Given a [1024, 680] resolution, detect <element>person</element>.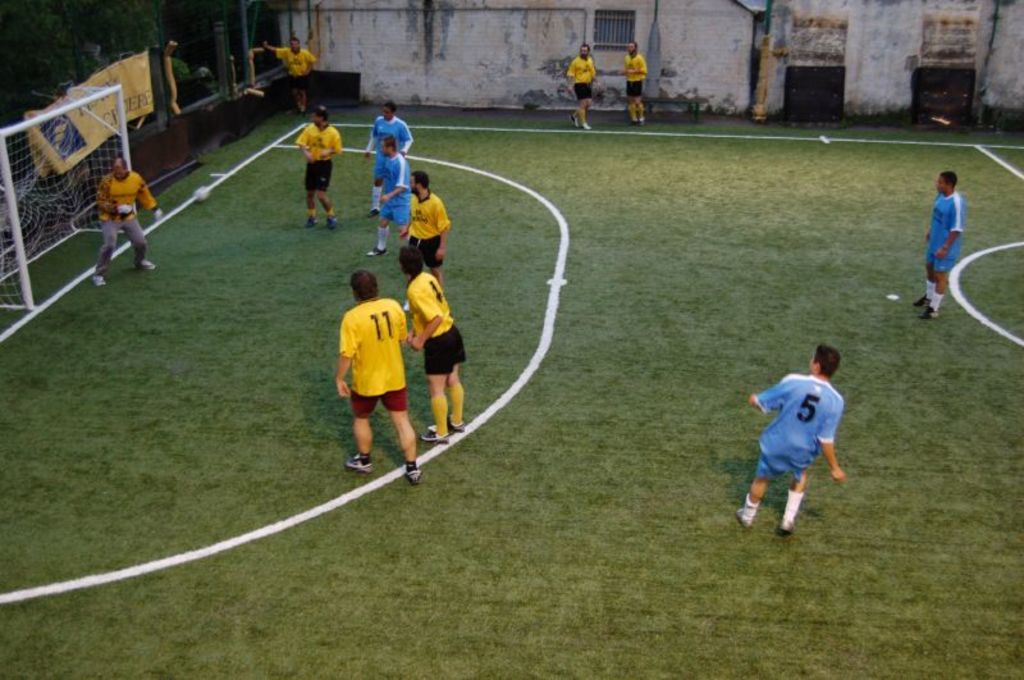
<box>622,40,643,119</box>.
